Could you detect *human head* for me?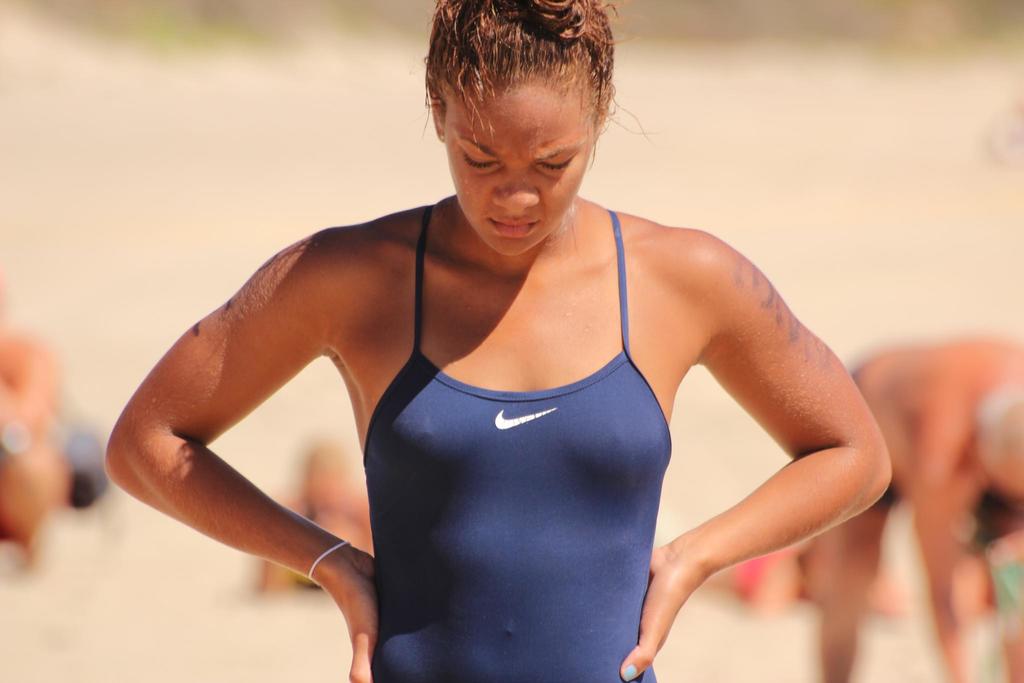
Detection result: <bbox>413, 10, 633, 247</bbox>.
